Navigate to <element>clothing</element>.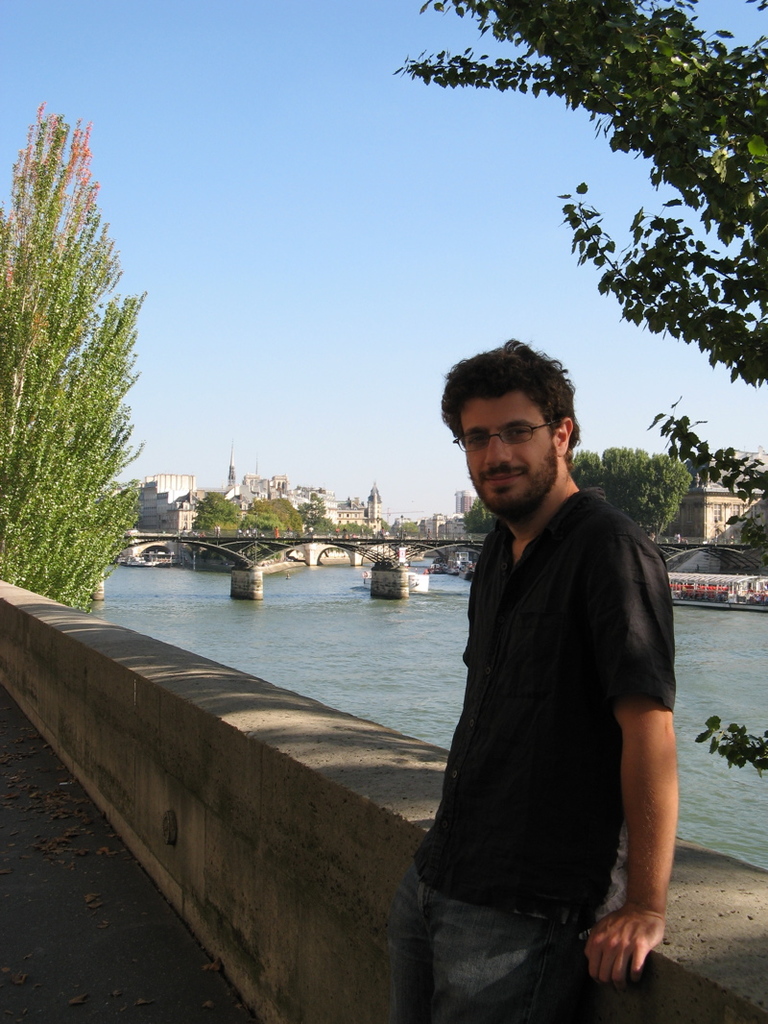
Navigation target: box(382, 493, 678, 1023).
